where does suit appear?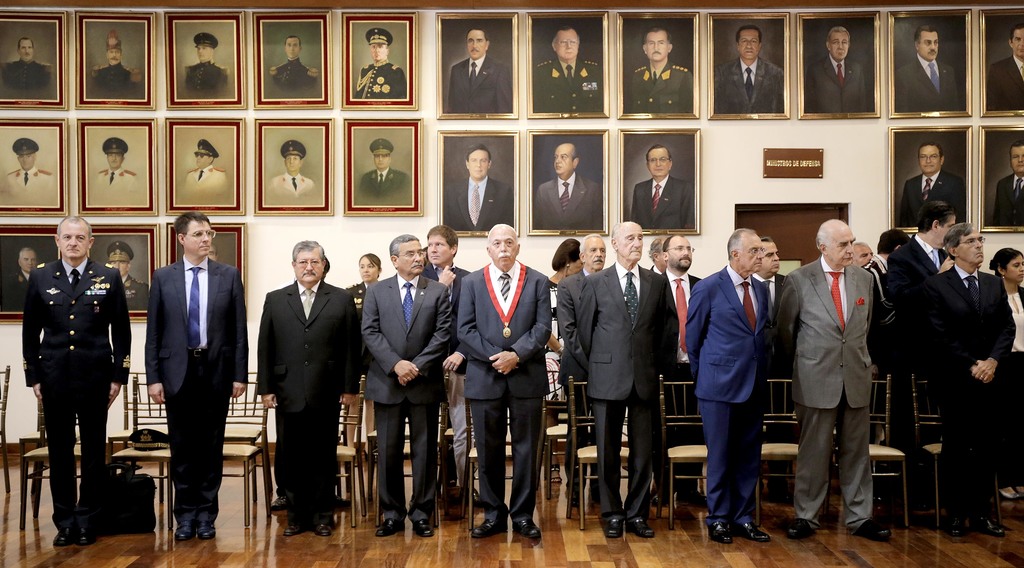
Appears at [986,176,1023,231].
